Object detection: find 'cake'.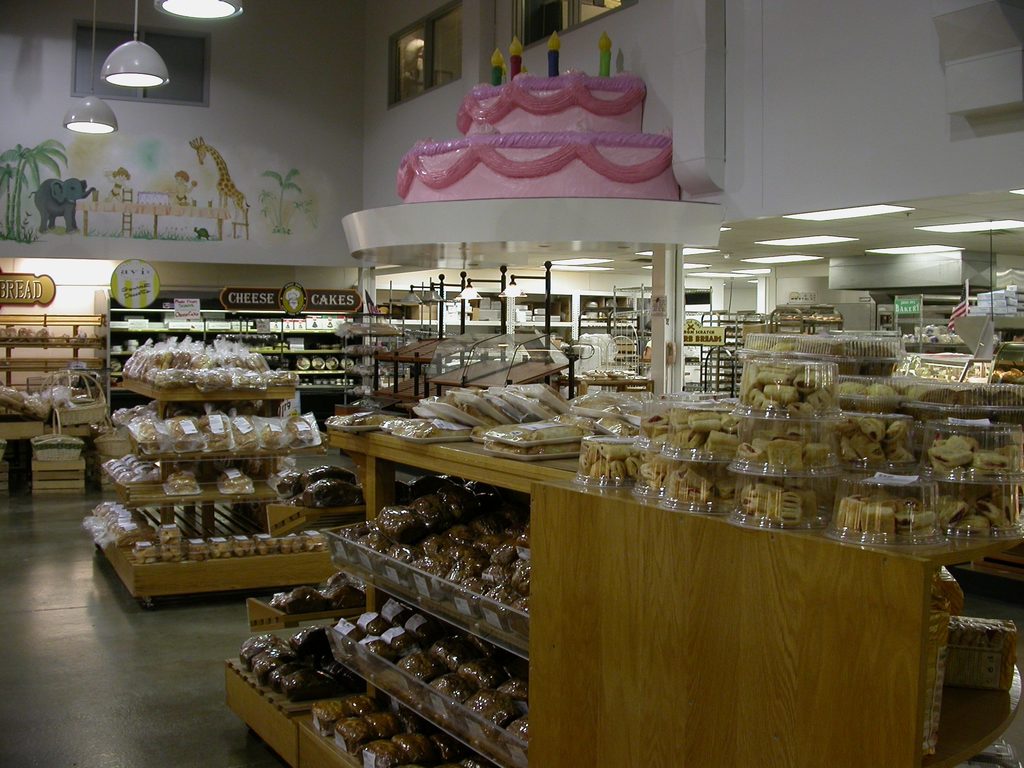
395,67,680,196.
